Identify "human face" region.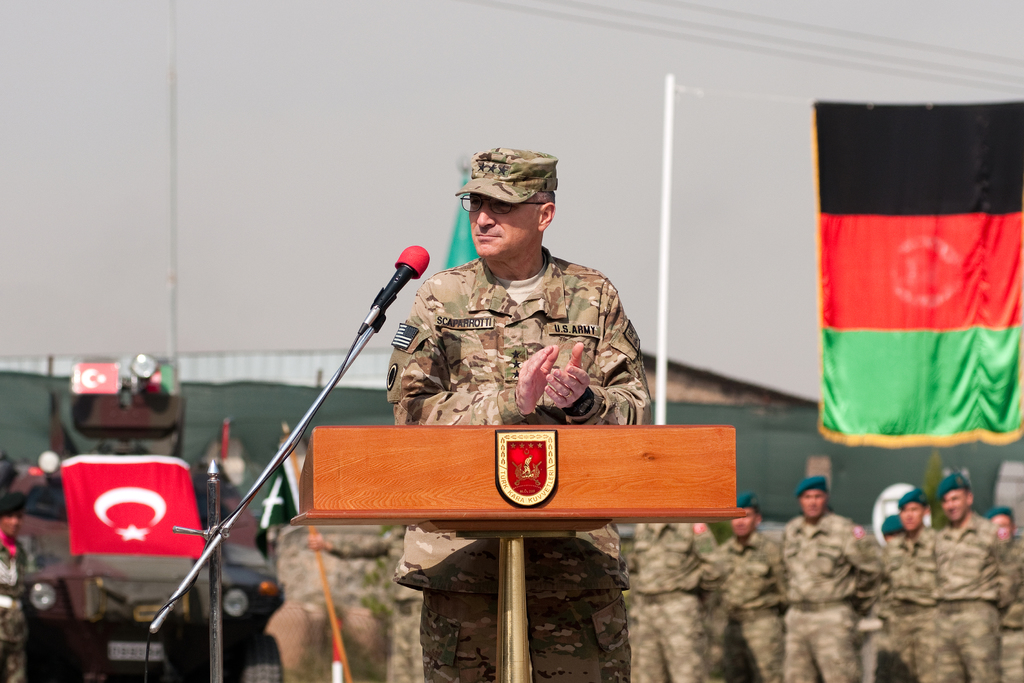
Region: [940, 488, 963, 525].
